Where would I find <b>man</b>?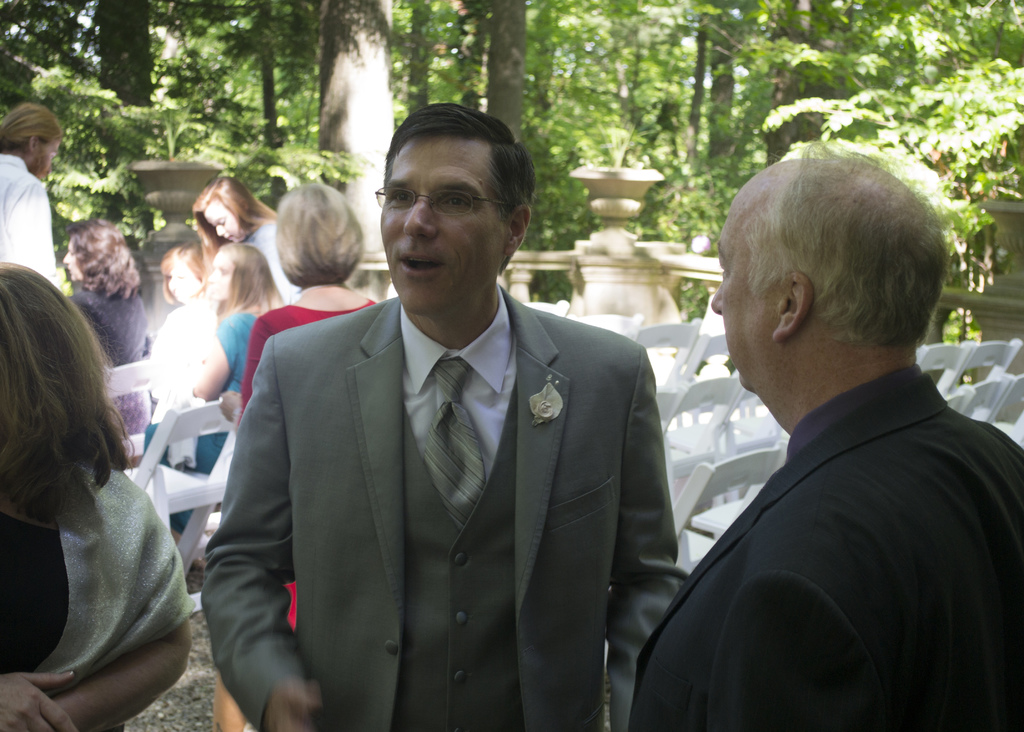
At [648, 144, 1023, 722].
